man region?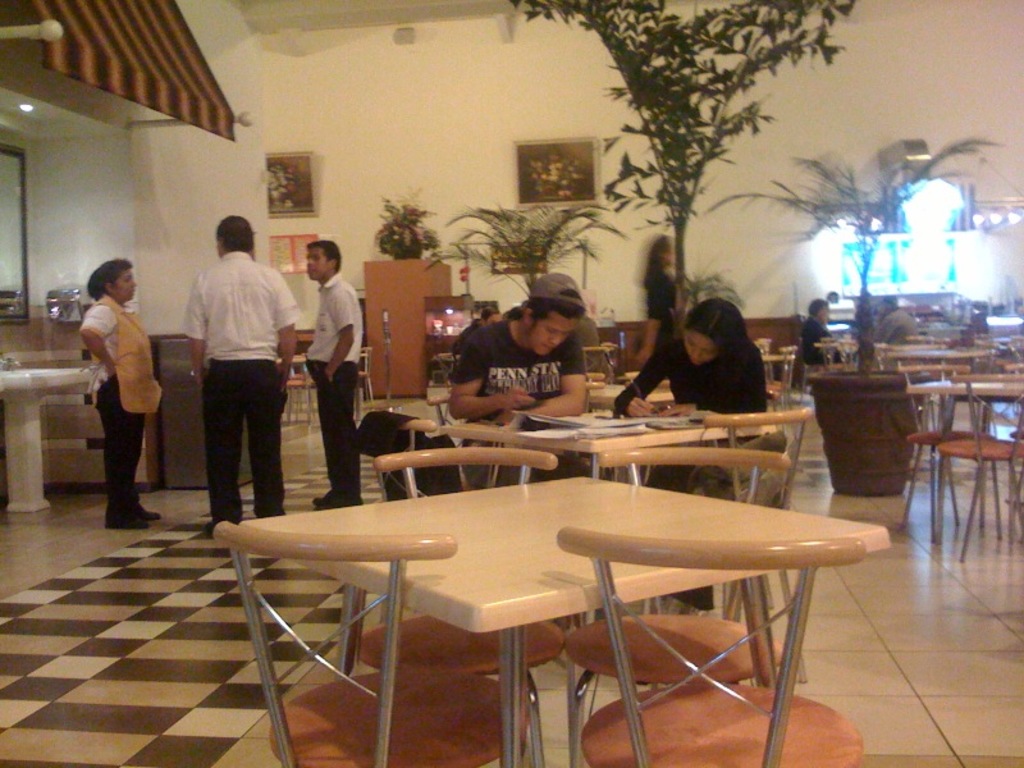
x1=453, y1=275, x2=594, y2=500
